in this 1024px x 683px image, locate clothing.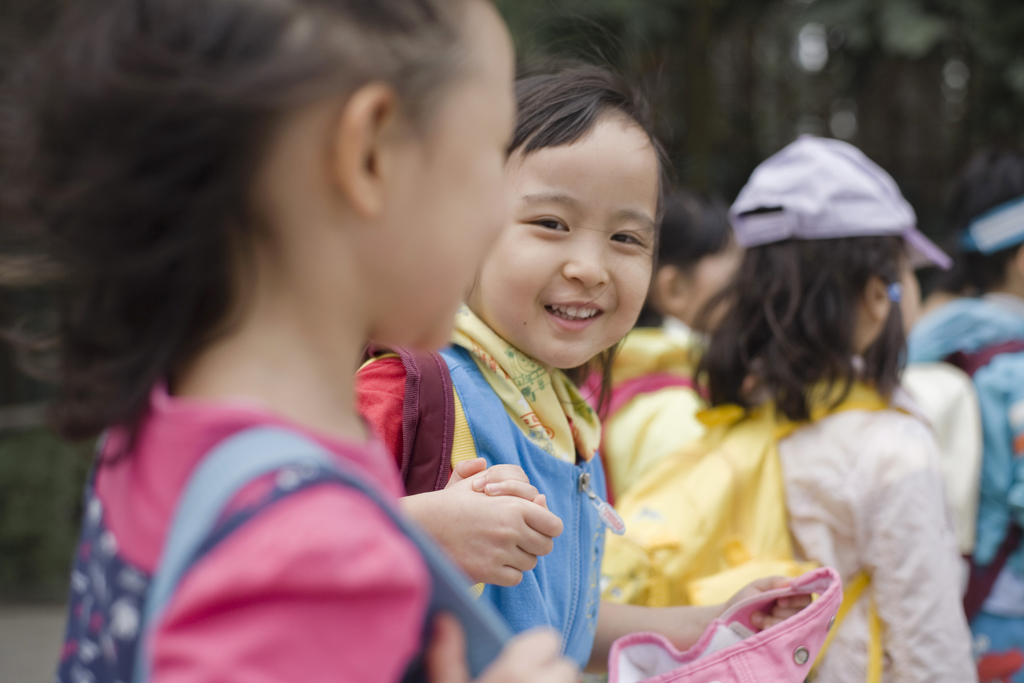
Bounding box: detection(50, 368, 436, 682).
